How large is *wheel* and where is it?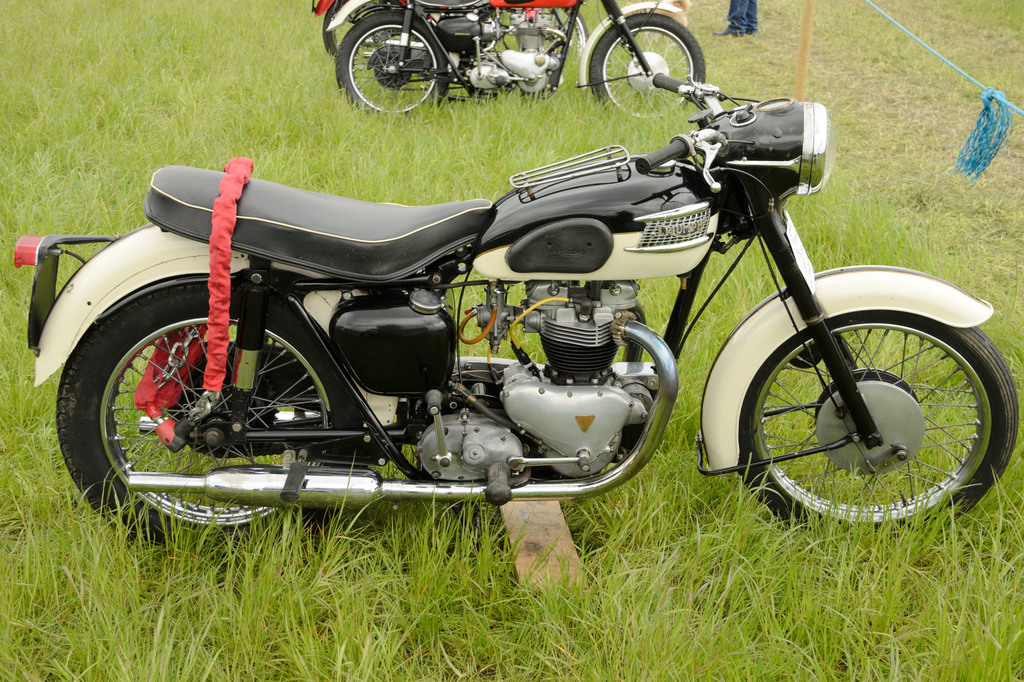
Bounding box: x1=325, y1=0, x2=400, y2=63.
